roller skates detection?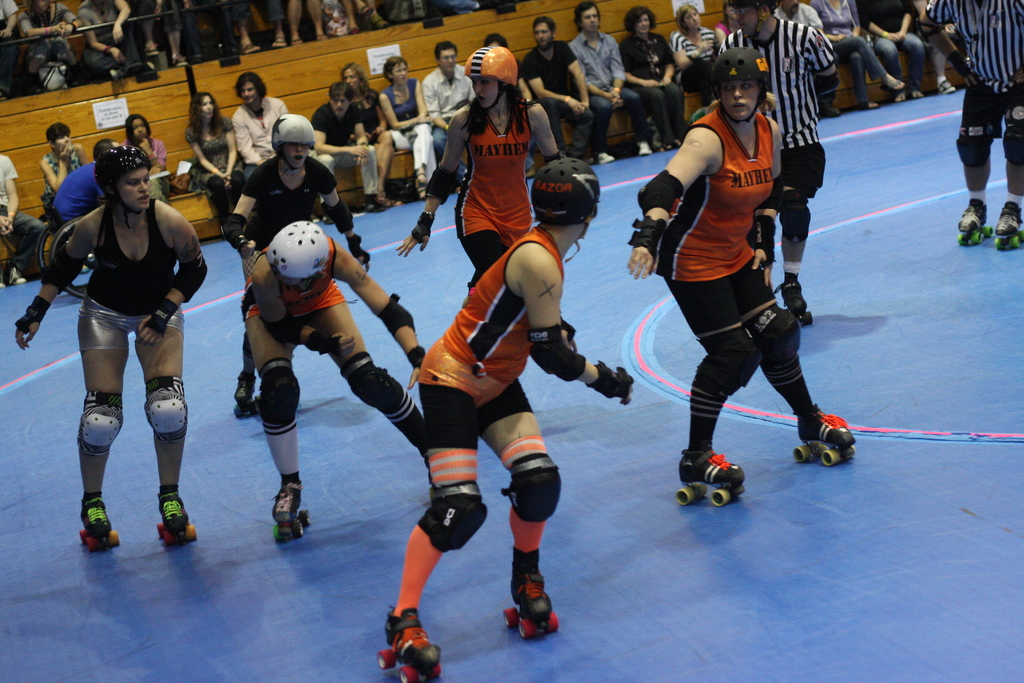
x1=157 y1=494 x2=198 y2=548
